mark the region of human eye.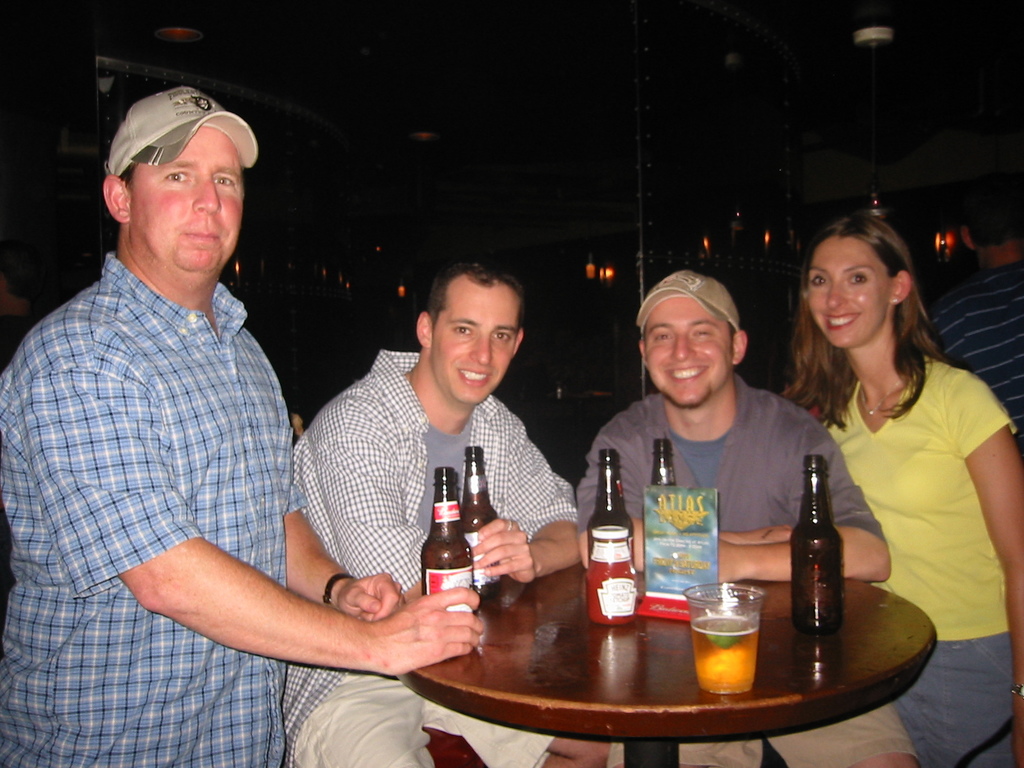
Region: [215, 172, 237, 192].
